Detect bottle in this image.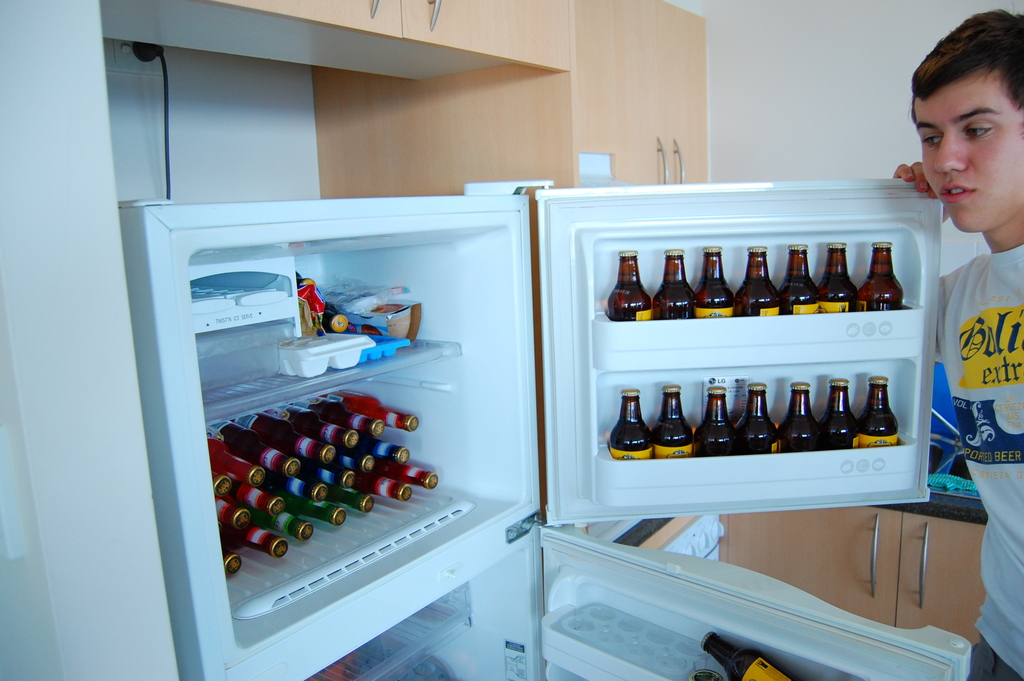
Detection: (x1=220, y1=546, x2=243, y2=577).
